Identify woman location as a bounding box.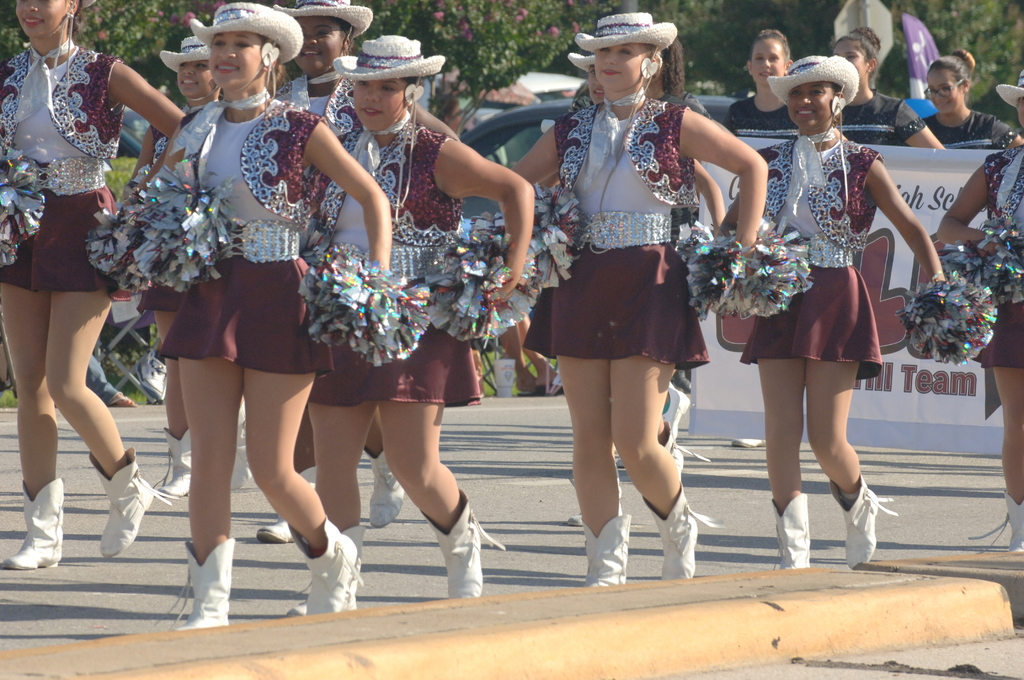
pyautogui.locateOnScreen(723, 29, 799, 140).
